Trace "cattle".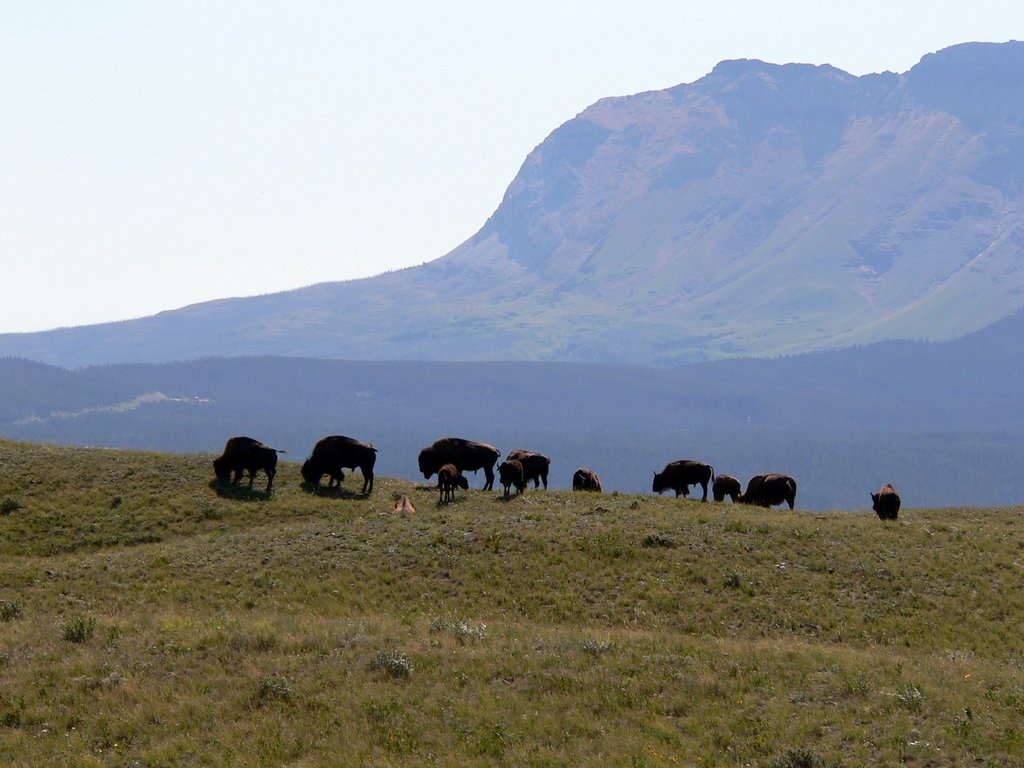
Traced to [868, 484, 900, 518].
